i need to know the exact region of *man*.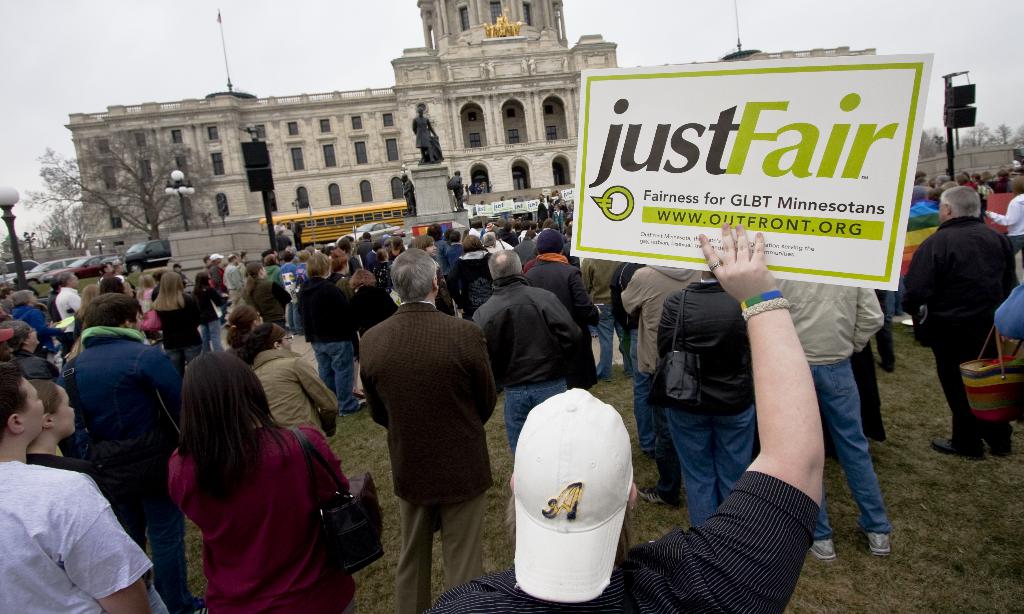
Region: locate(55, 291, 193, 613).
